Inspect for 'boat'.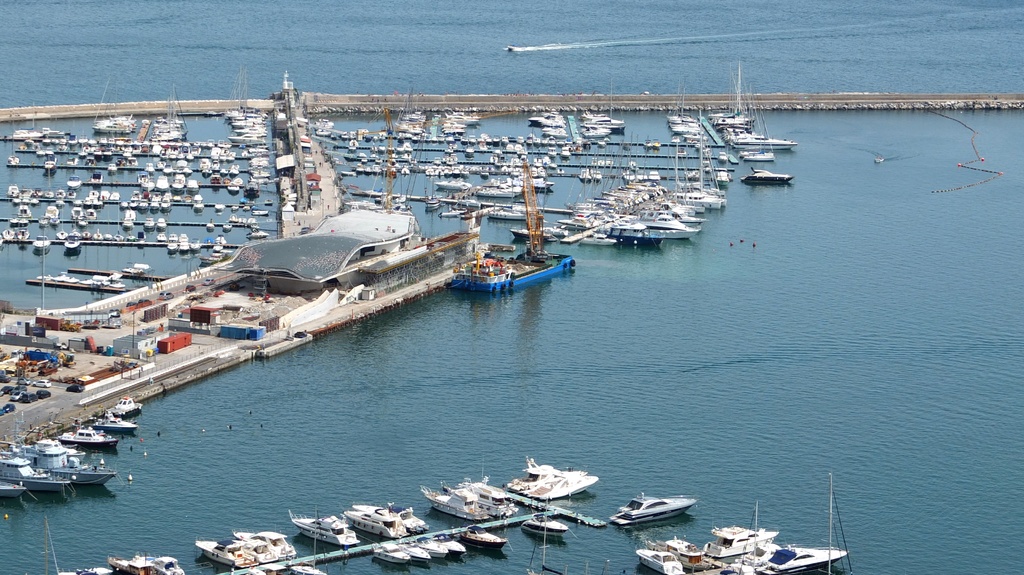
Inspection: 16, 200, 21, 202.
